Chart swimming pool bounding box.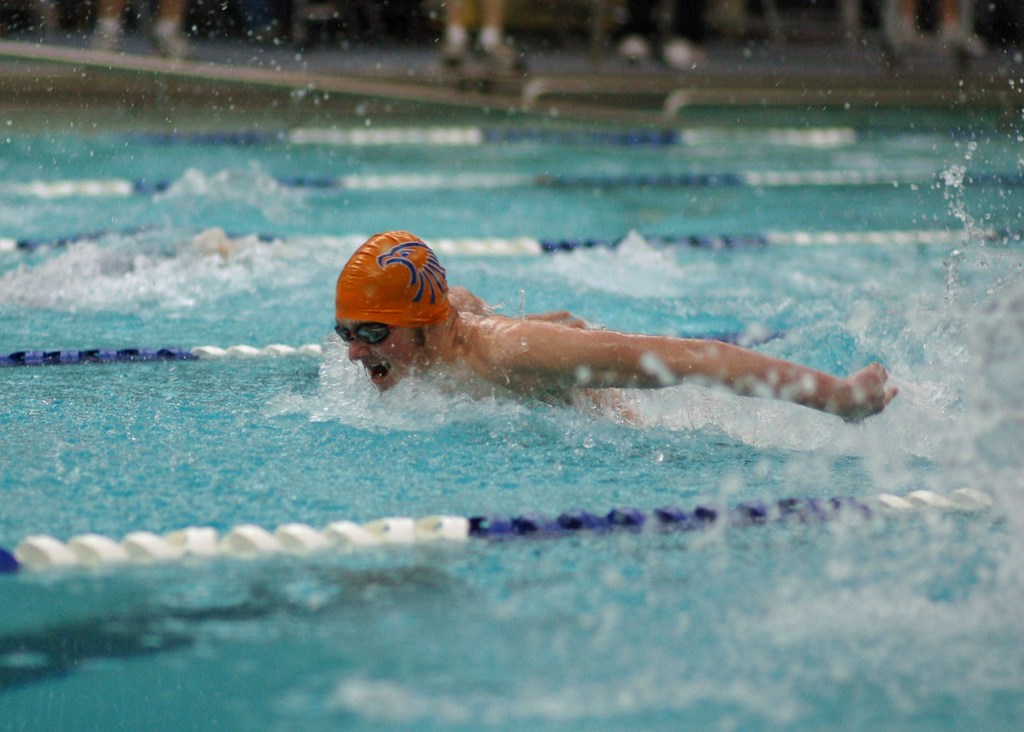
Charted: 0:37:1023:731.
